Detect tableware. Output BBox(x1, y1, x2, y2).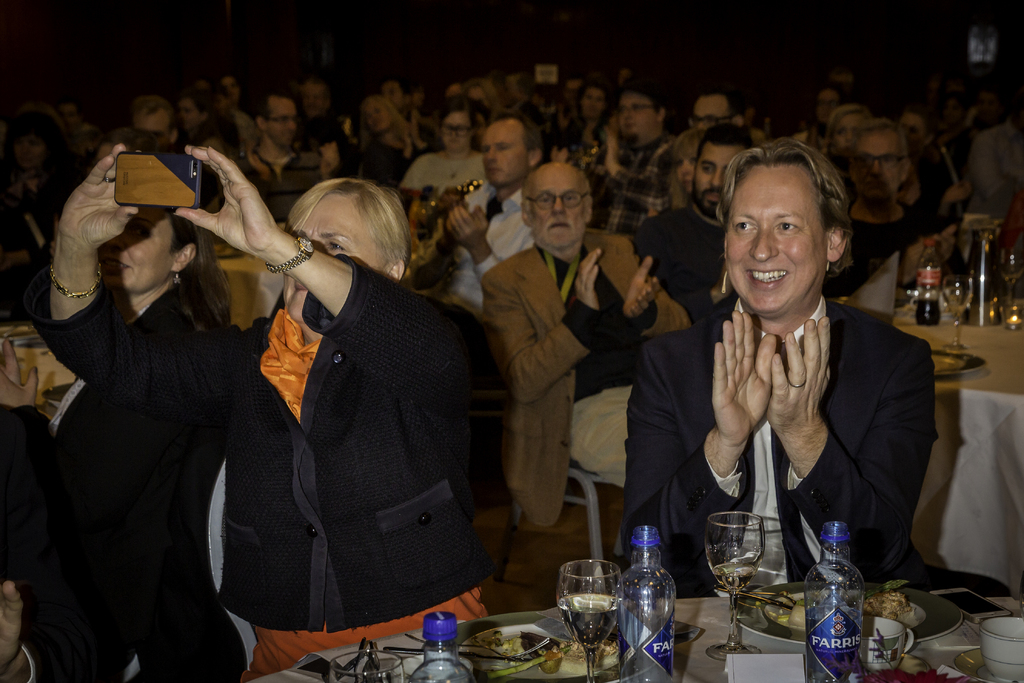
BBox(942, 270, 976, 342).
